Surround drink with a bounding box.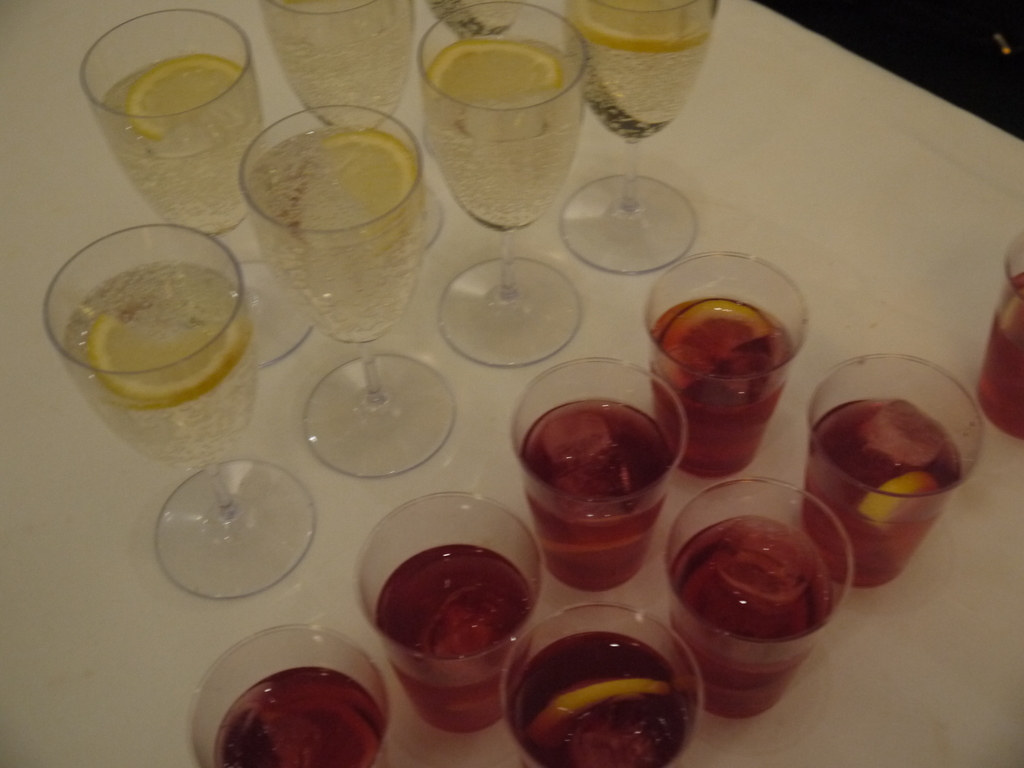
(563,0,713,146).
